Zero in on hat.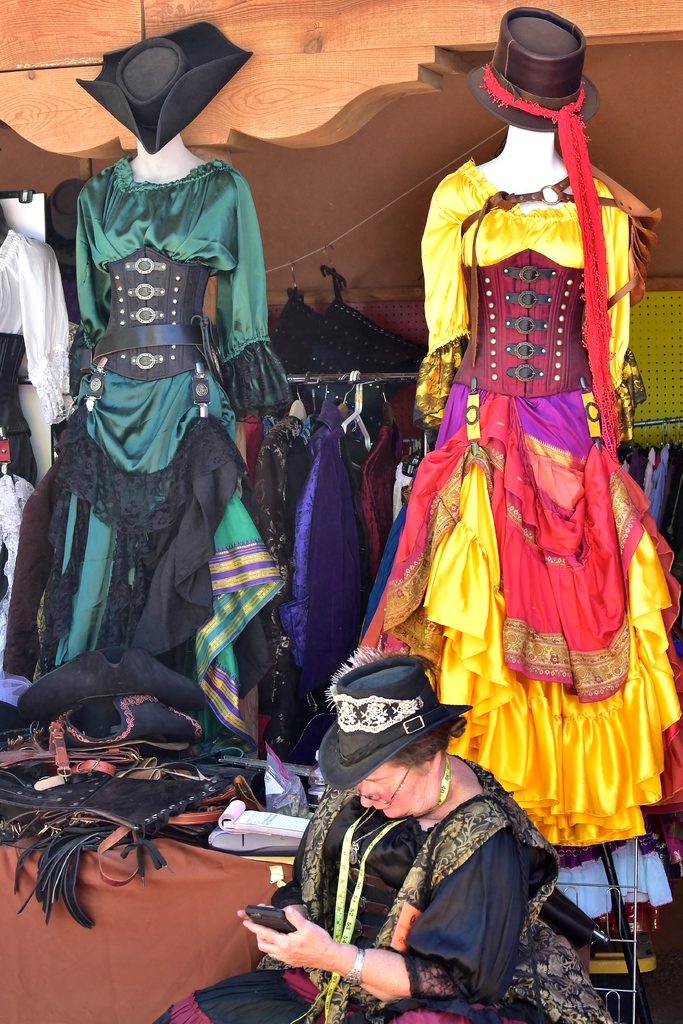
Zeroed in: <box>320,653,473,794</box>.
